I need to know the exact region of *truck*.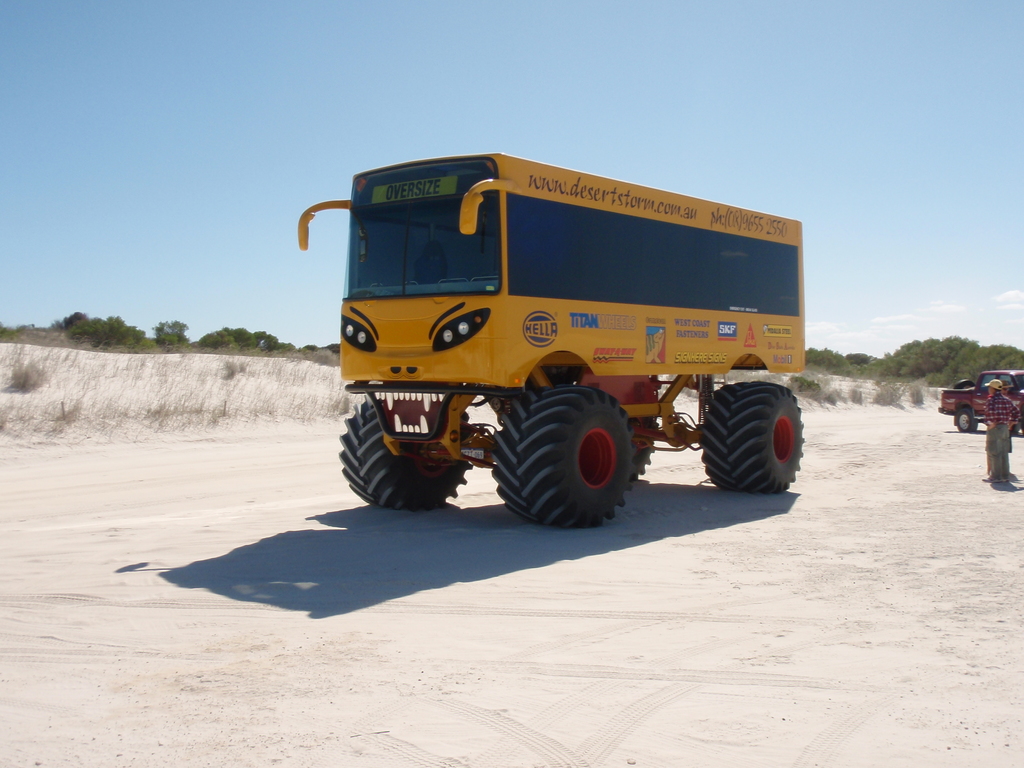
Region: (x1=312, y1=148, x2=808, y2=542).
